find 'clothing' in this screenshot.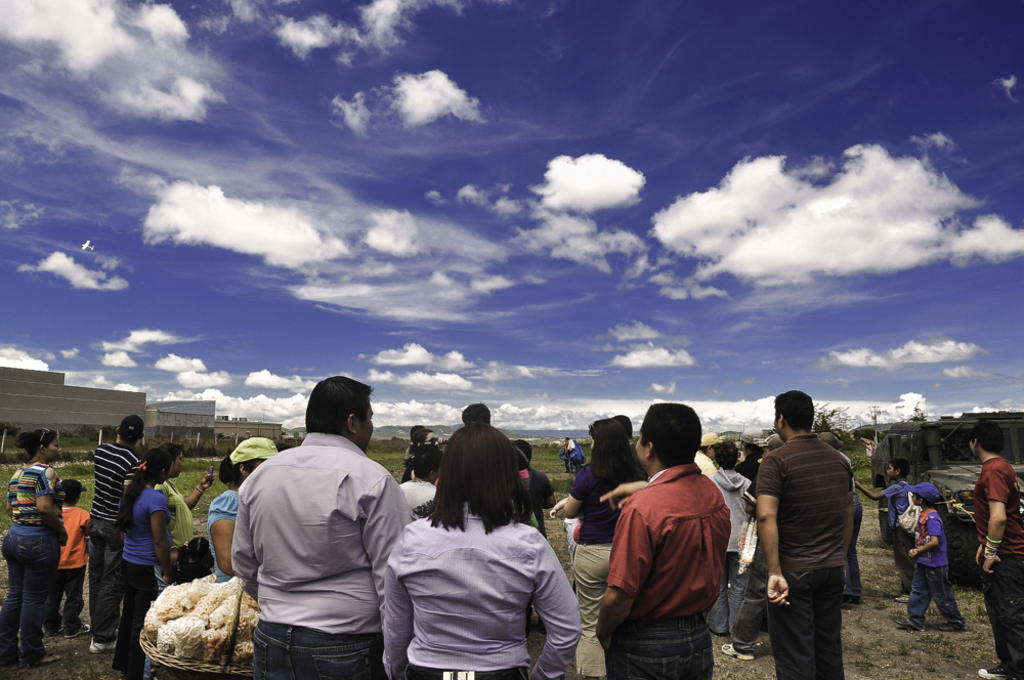
The bounding box for 'clothing' is bbox(203, 429, 283, 576).
